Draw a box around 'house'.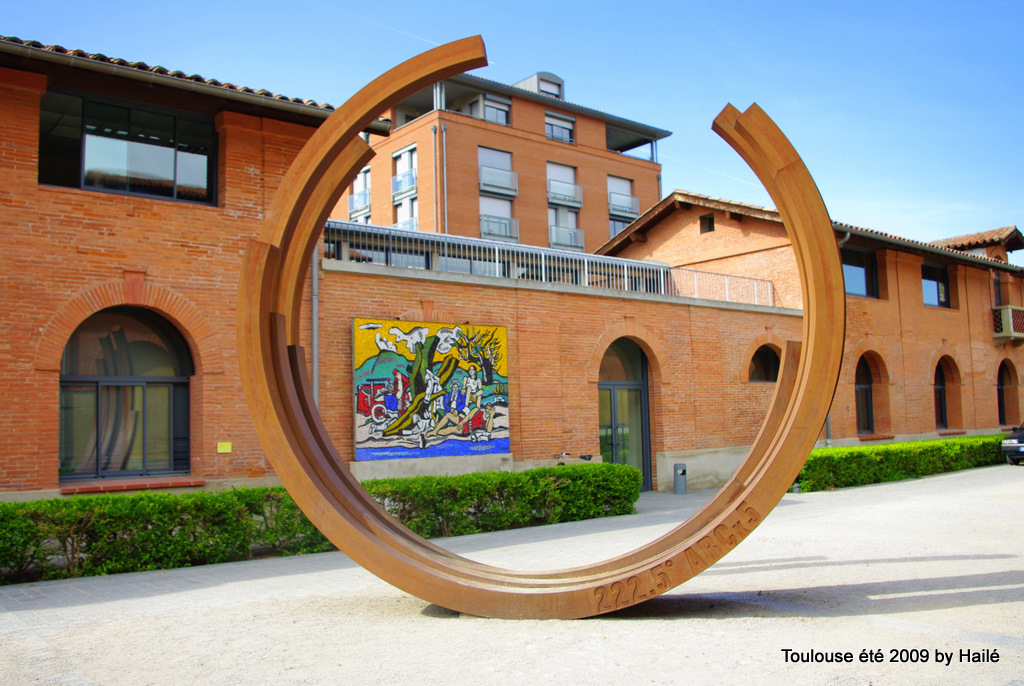
[321, 64, 674, 485].
